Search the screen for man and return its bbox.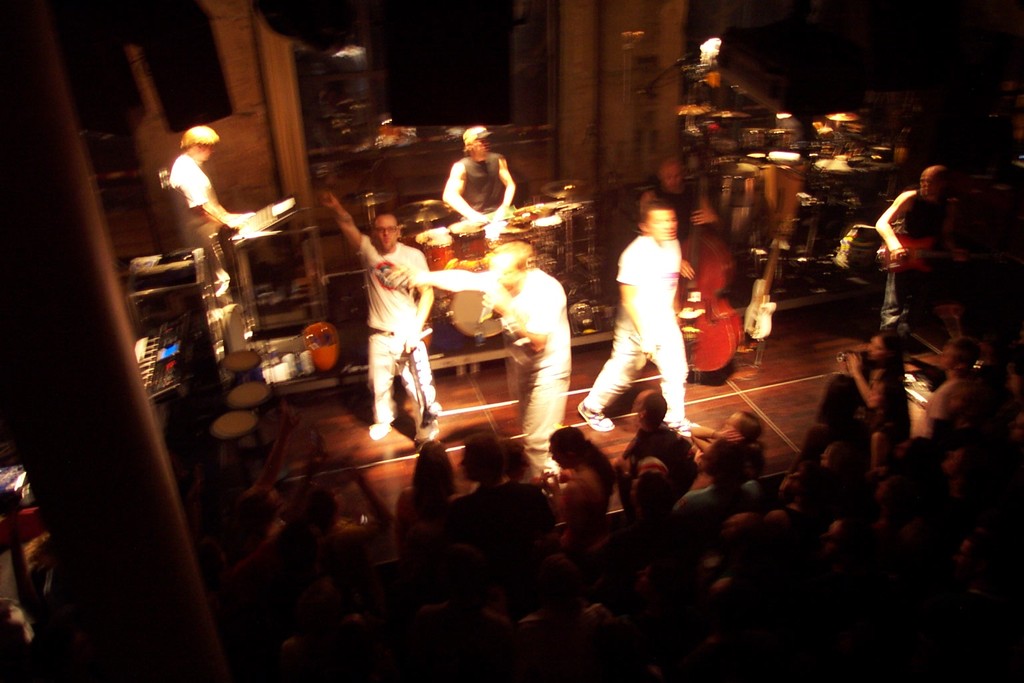
Found: x1=167 y1=127 x2=253 y2=307.
